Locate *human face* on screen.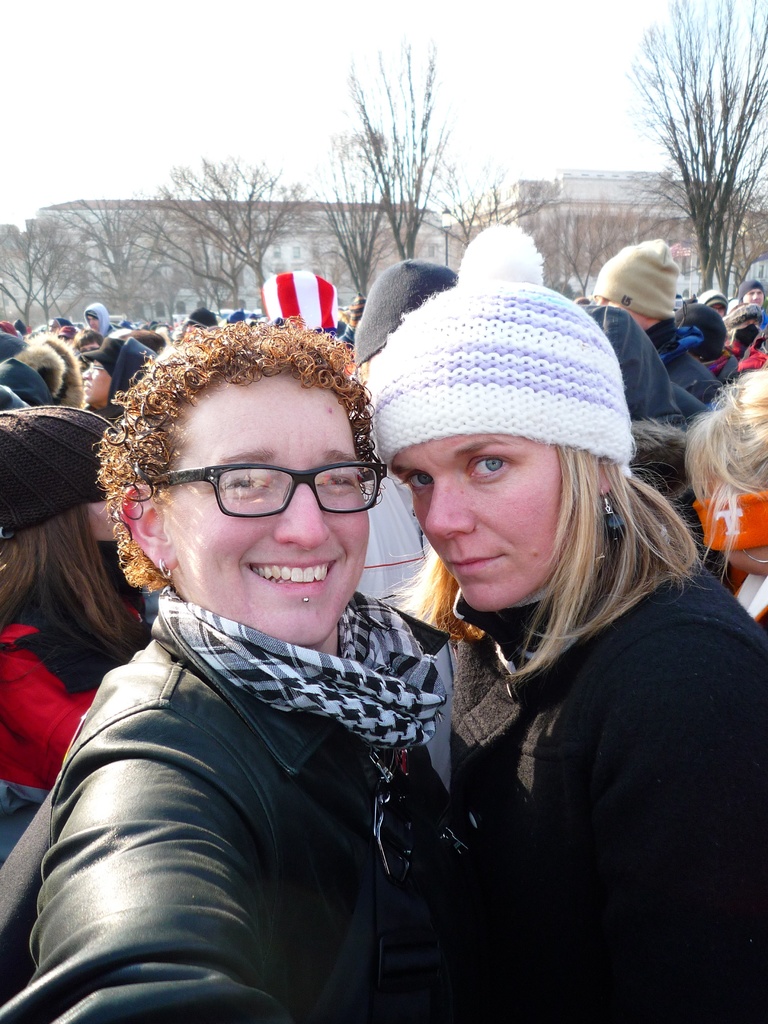
On screen at 79,359,115,403.
